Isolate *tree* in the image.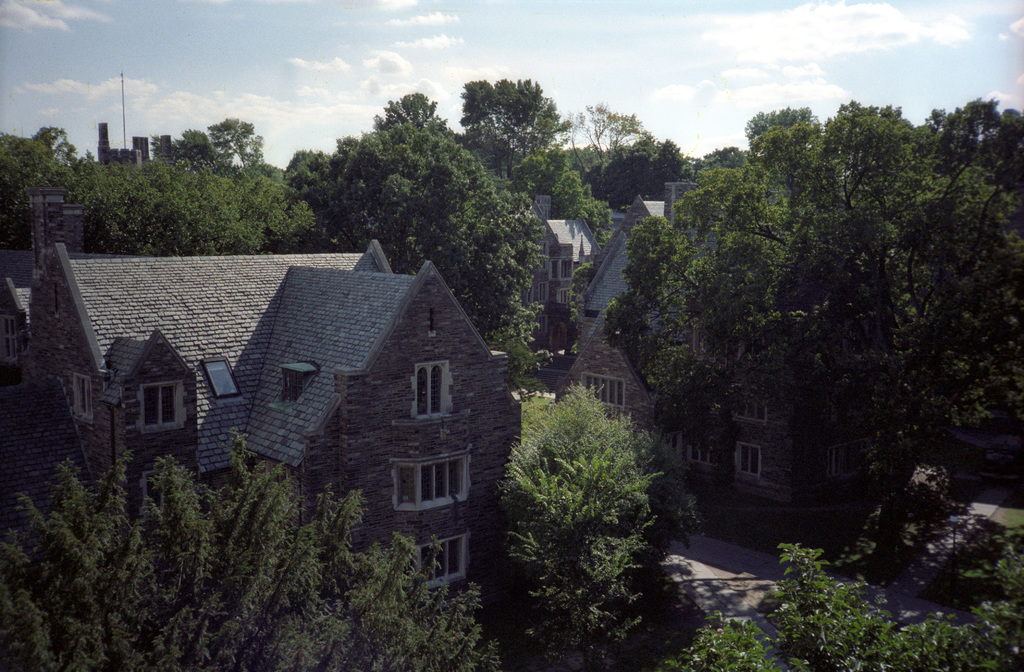
Isolated region: 926,90,1023,188.
